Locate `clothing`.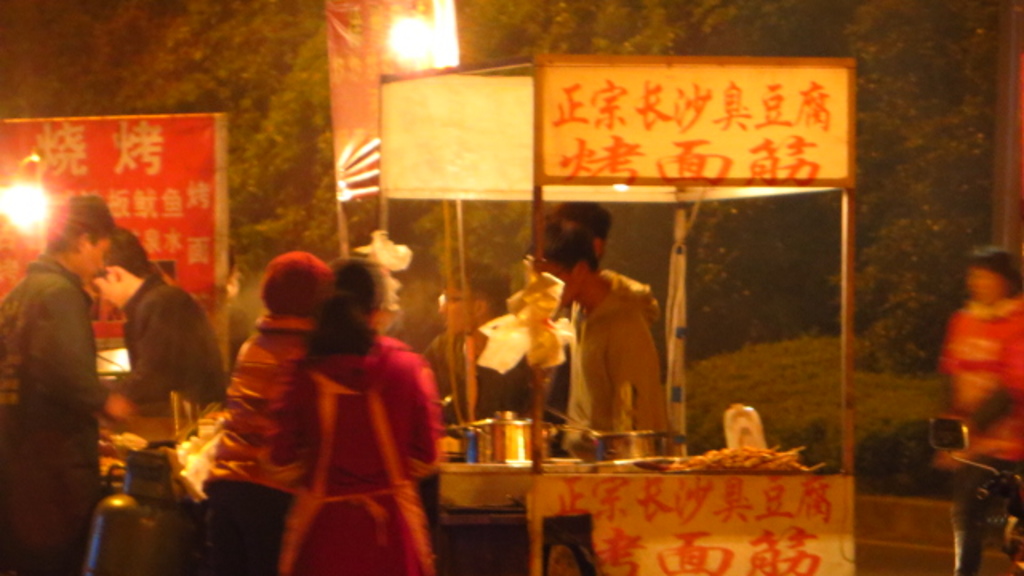
Bounding box: region(259, 334, 450, 574).
